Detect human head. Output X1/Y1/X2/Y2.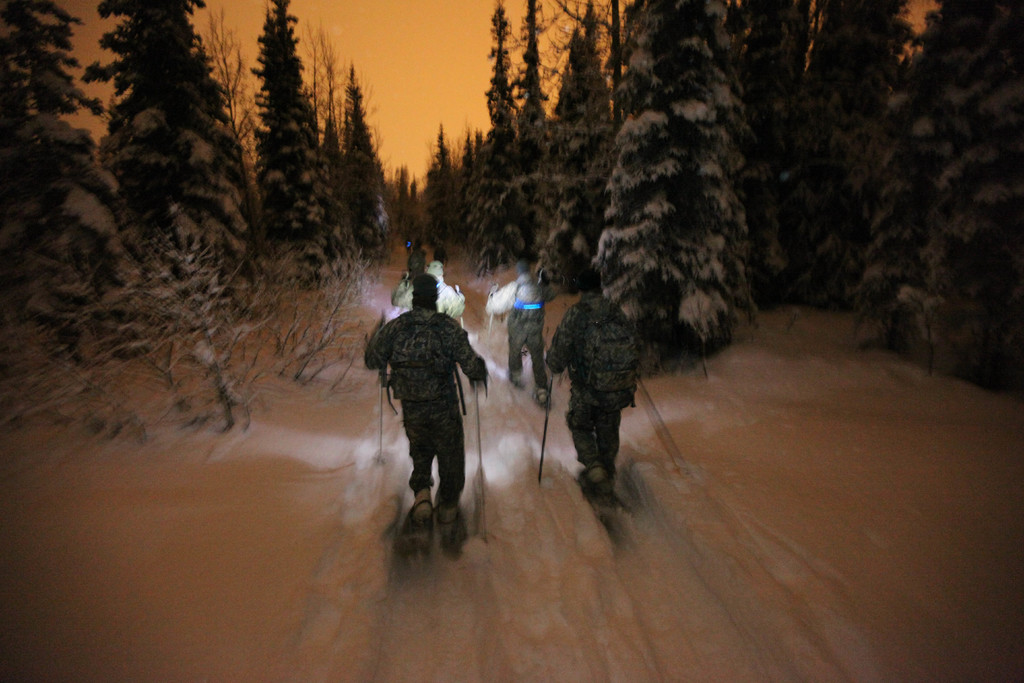
425/263/445/278.
